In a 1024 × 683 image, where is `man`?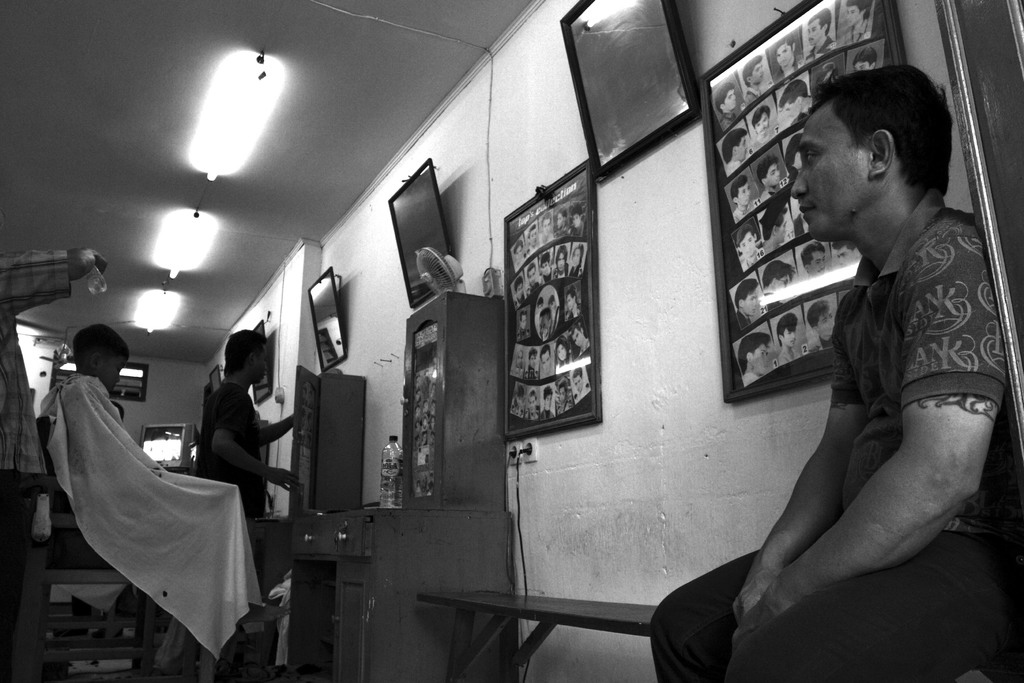
left=762, top=259, right=799, bottom=313.
